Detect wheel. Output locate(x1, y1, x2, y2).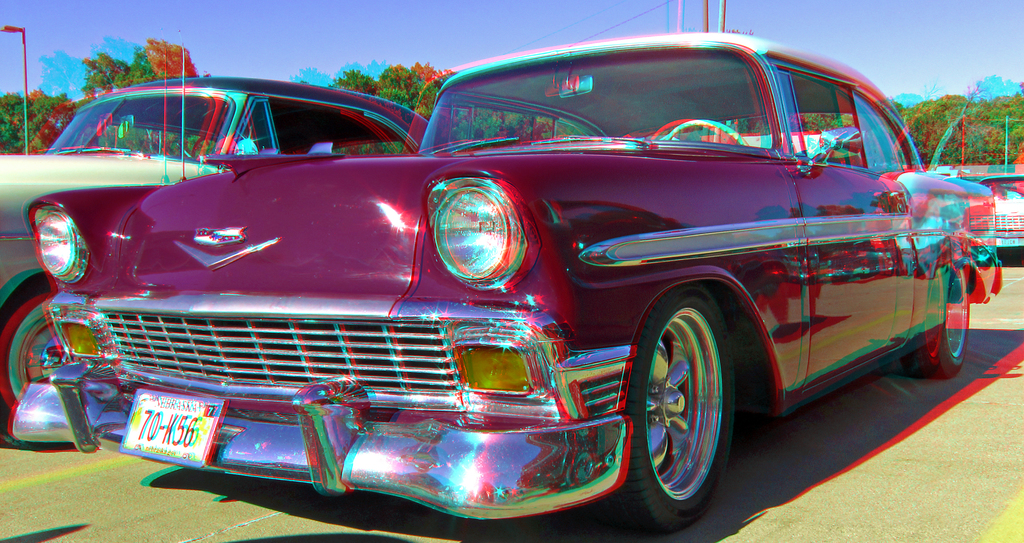
locate(635, 284, 737, 511).
